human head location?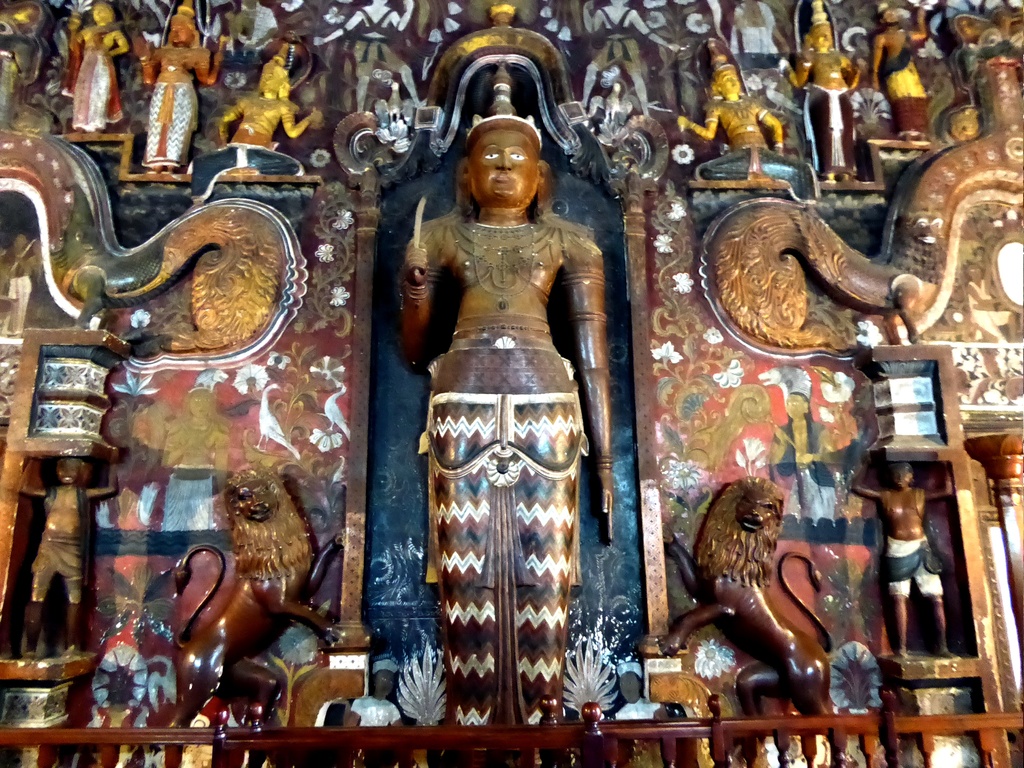
rect(893, 464, 912, 486)
